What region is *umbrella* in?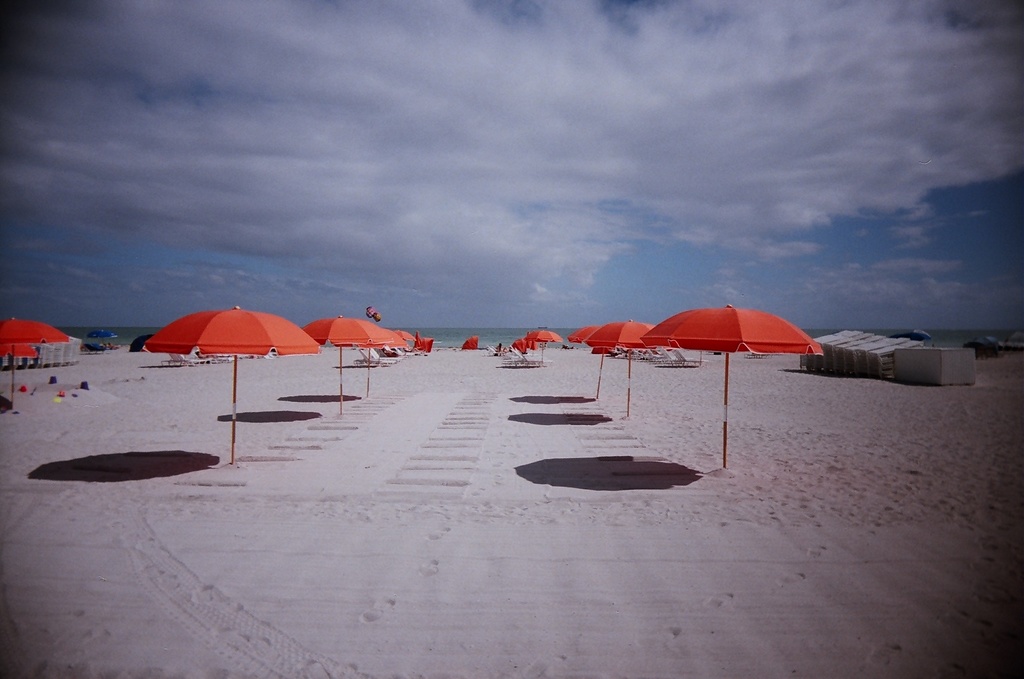
detection(394, 329, 415, 357).
